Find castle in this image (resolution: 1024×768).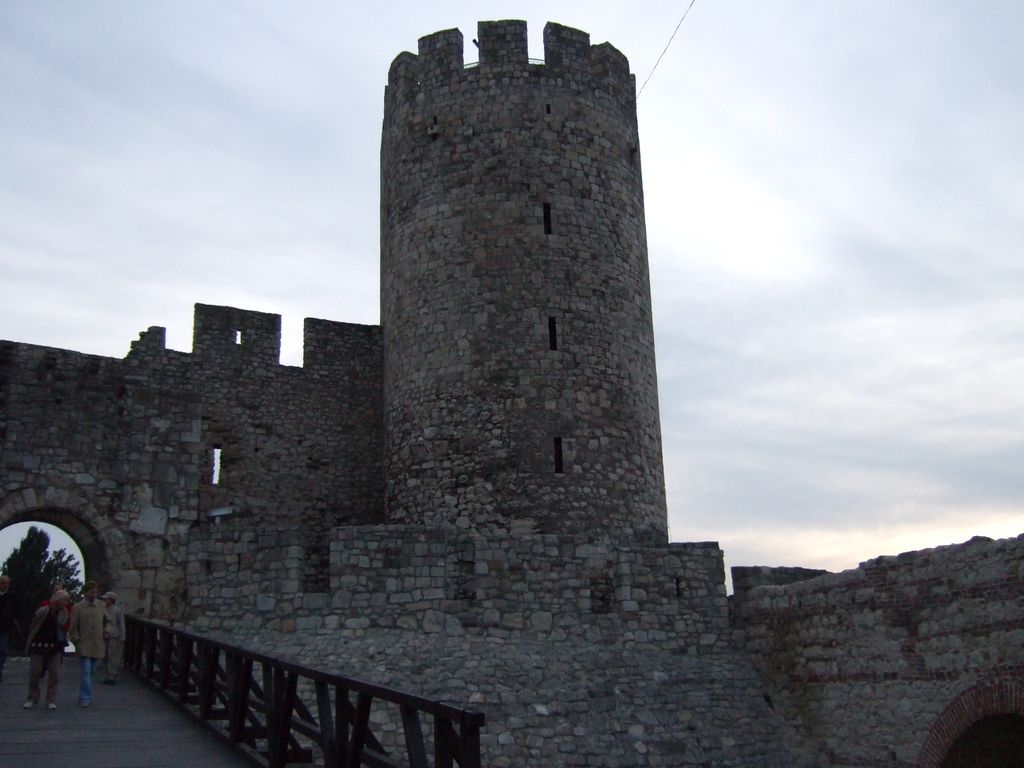
[left=0, top=13, right=1023, bottom=767].
